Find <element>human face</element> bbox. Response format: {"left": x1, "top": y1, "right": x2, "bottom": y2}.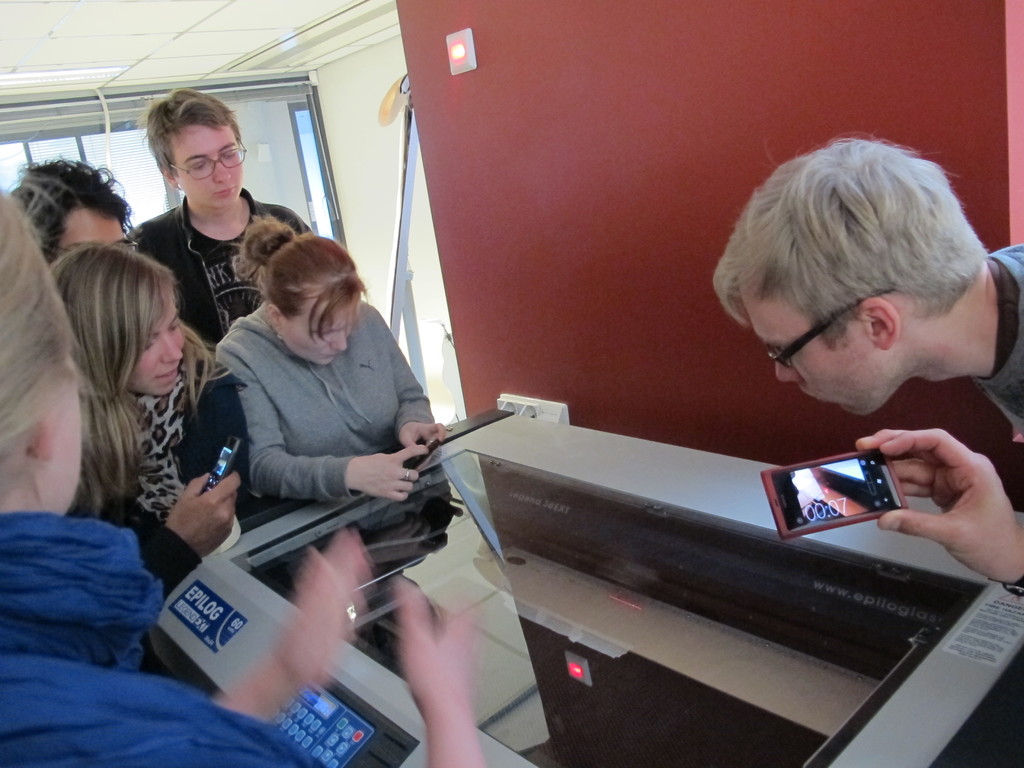
{"left": 739, "top": 287, "right": 881, "bottom": 424}.
